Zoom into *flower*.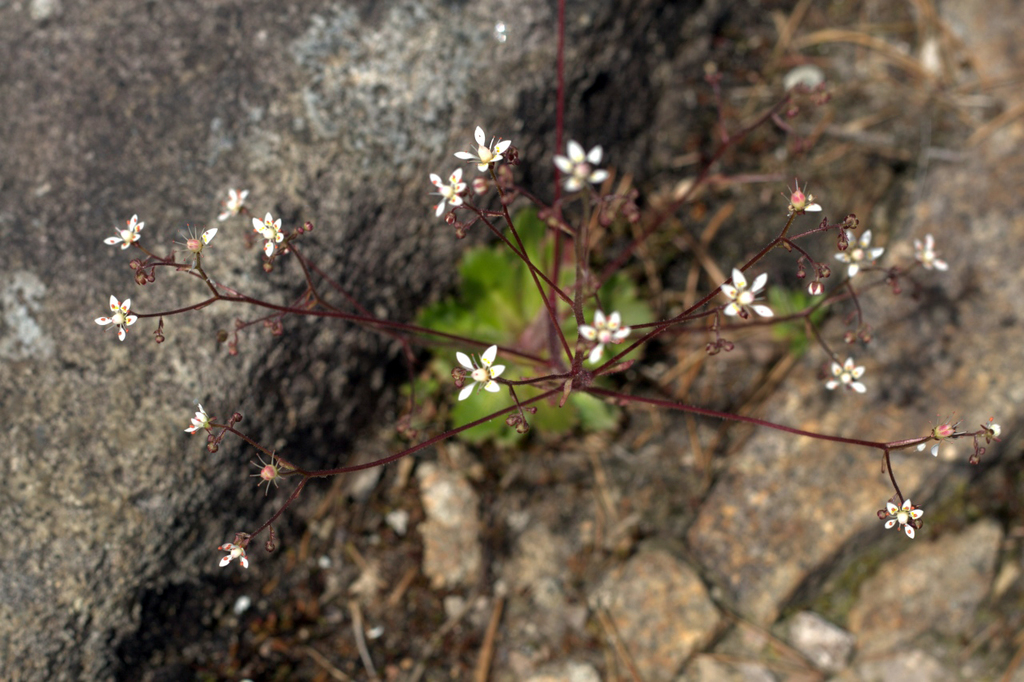
Zoom target: [912, 234, 962, 274].
